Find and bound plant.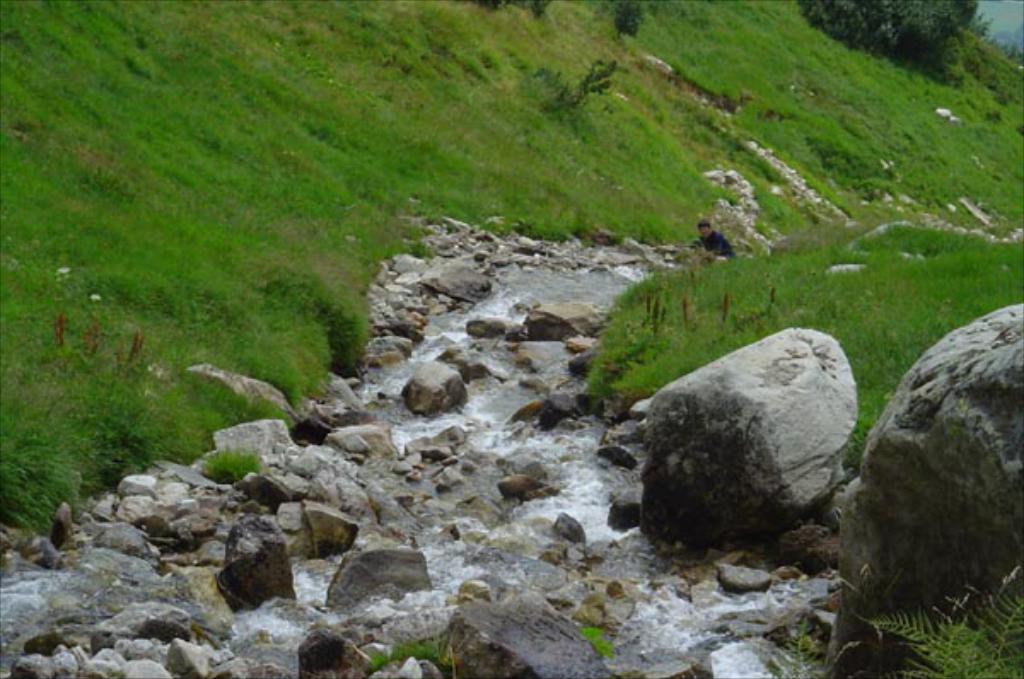
Bound: box(130, 319, 152, 367).
